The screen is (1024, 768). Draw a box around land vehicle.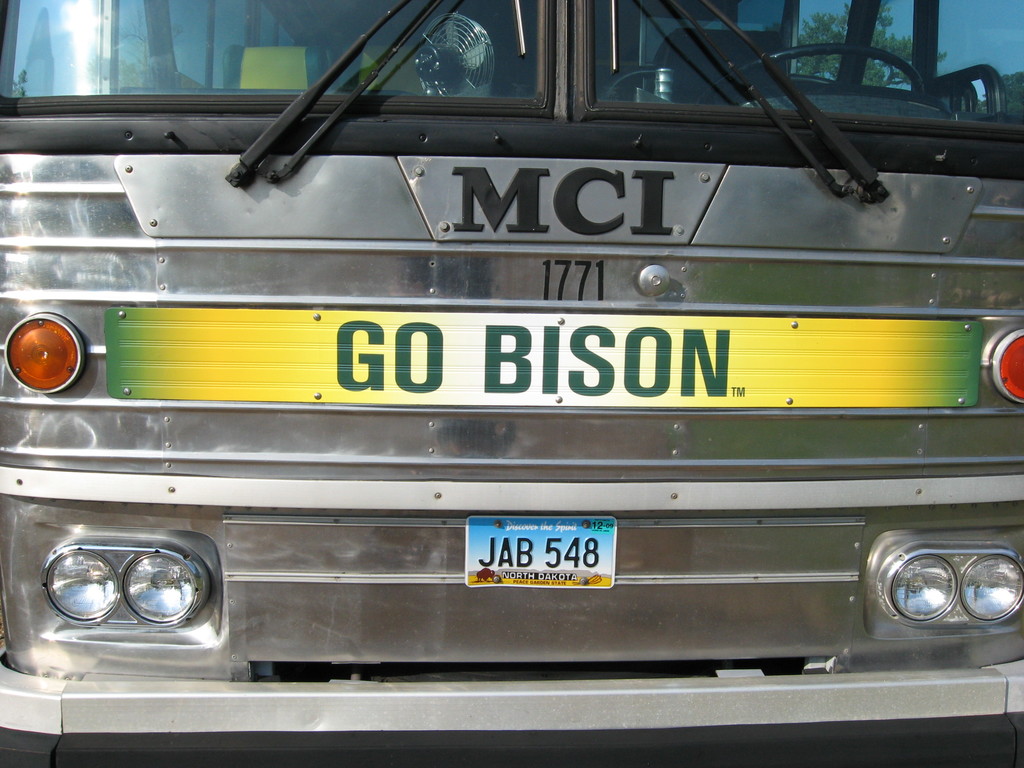
[17, 60, 1020, 712].
